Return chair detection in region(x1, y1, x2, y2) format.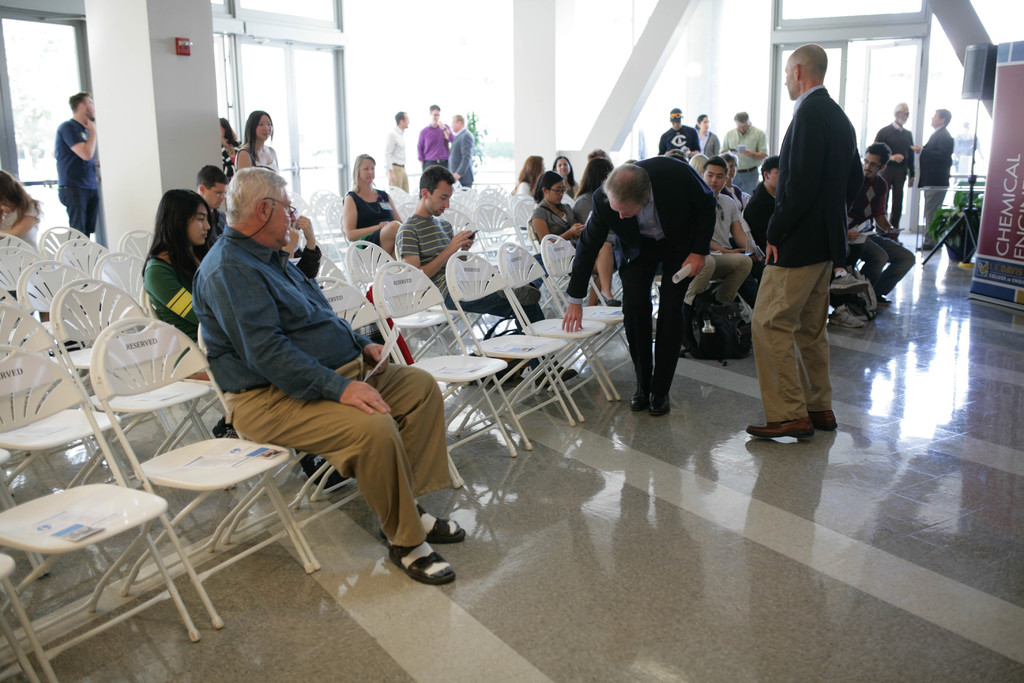
region(200, 317, 400, 563).
